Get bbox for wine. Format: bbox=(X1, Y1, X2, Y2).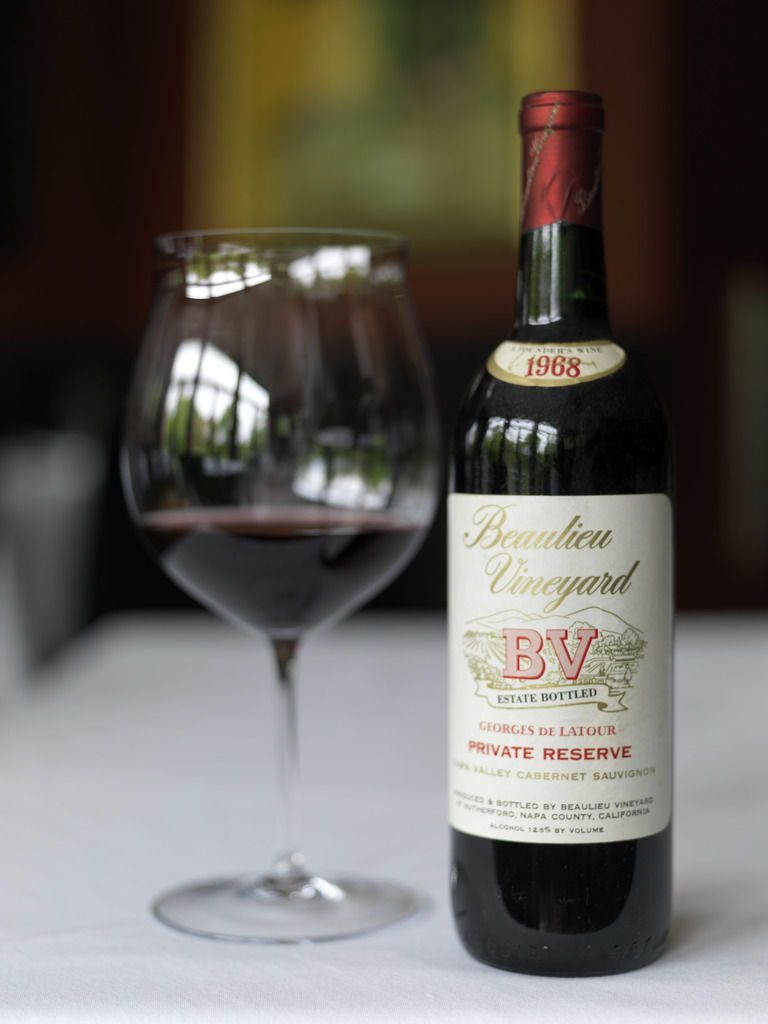
bbox=(445, 100, 681, 957).
